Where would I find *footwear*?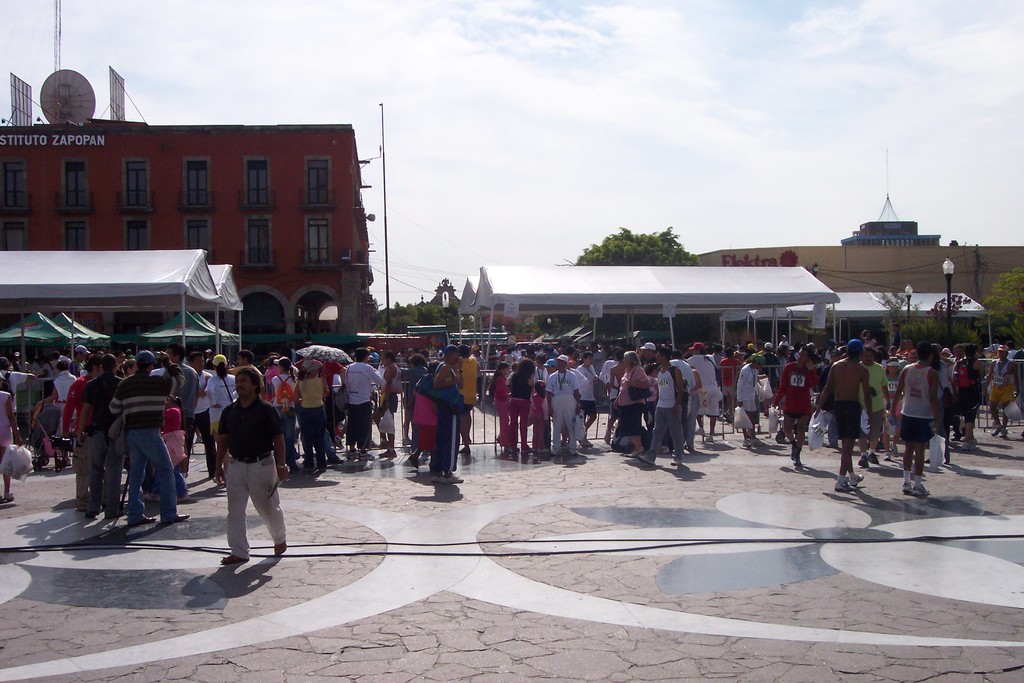
At 705,437,716,441.
